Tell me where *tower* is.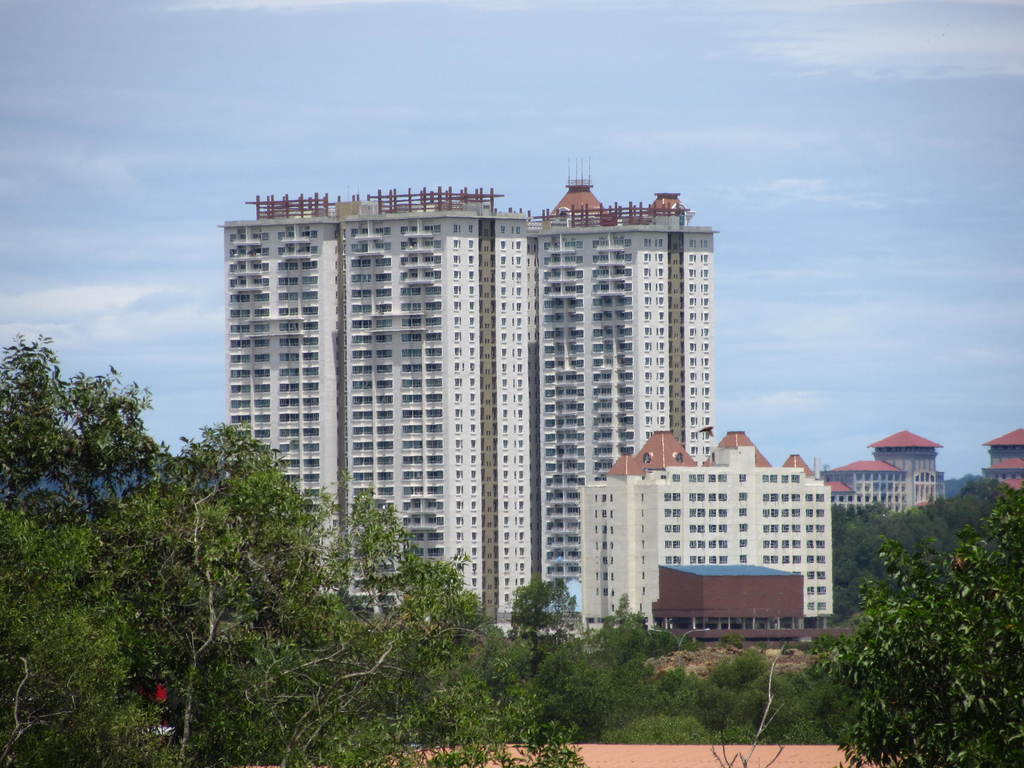
*tower* is at 216, 193, 342, 595.
